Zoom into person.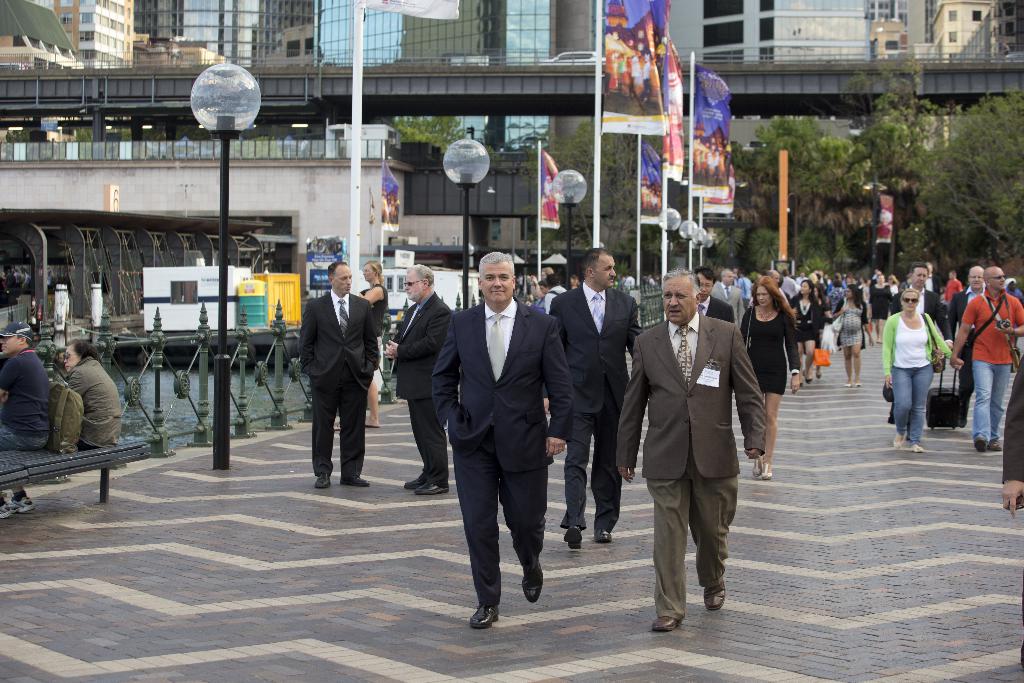
Zoom target: 739,272,804,449.
